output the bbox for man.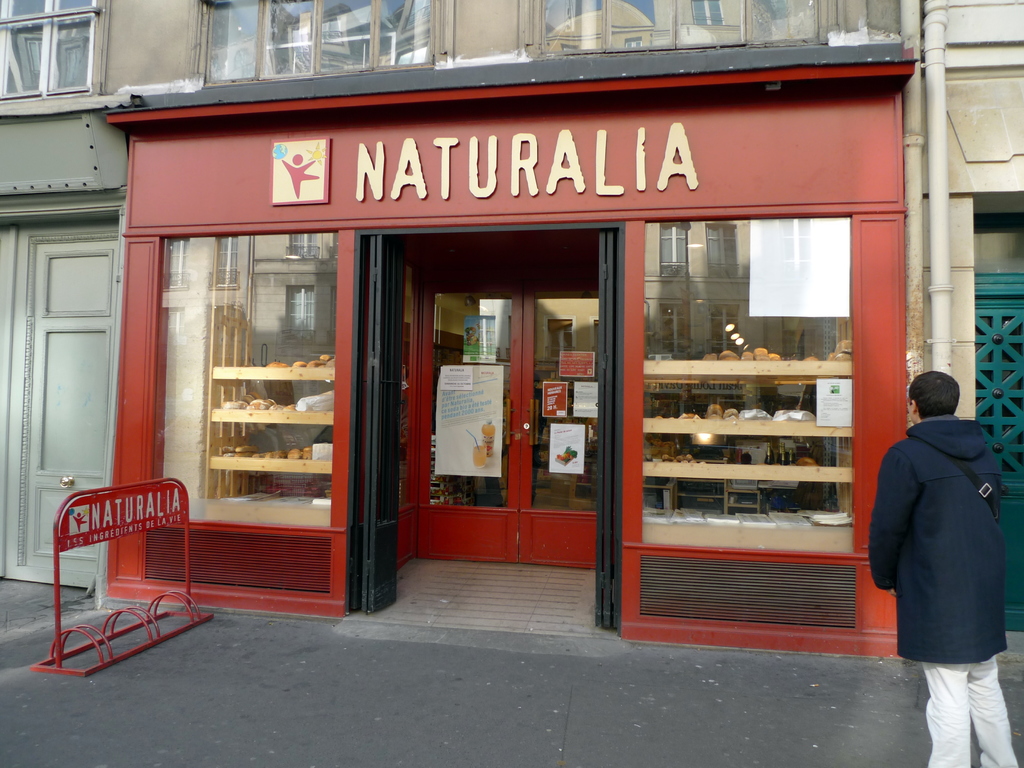
region(870, 360, 1016, 767).
